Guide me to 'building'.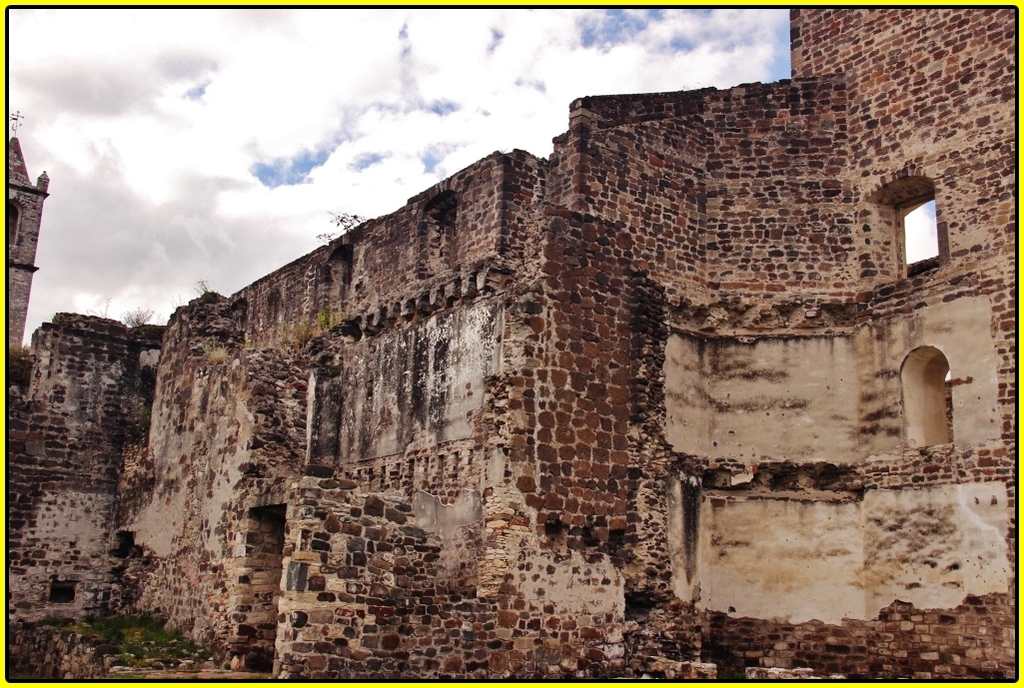
Guidance: x1=0, y1=6, x2=1018, y2=687.
